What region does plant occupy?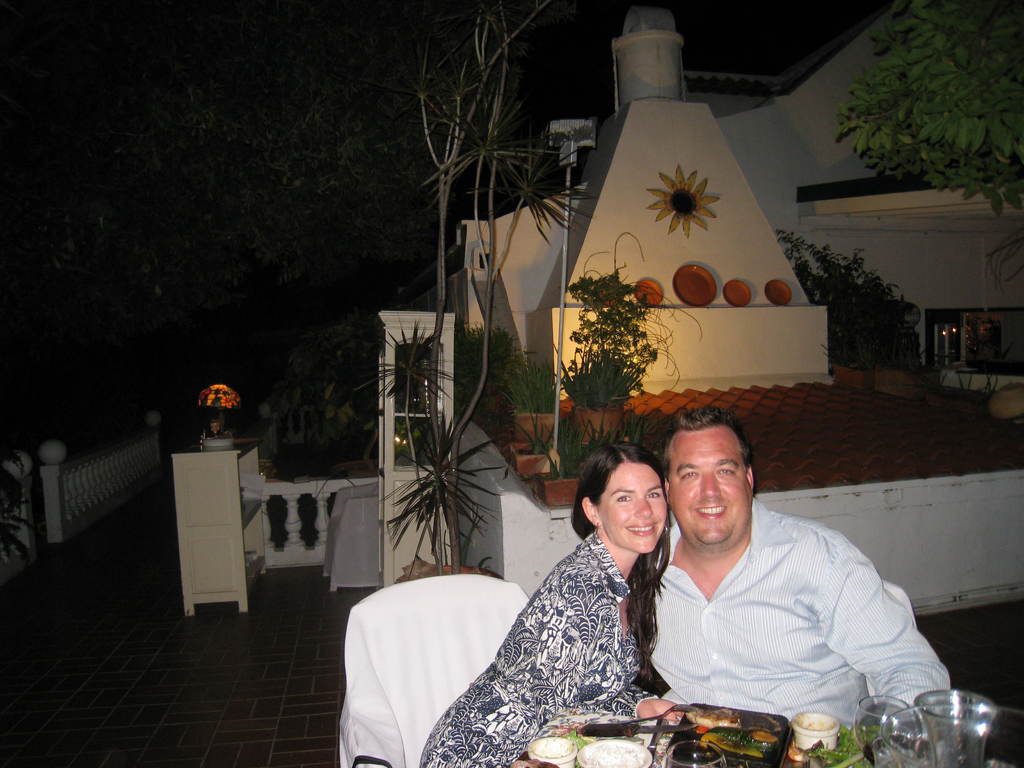
556, 262, 678, 406.
